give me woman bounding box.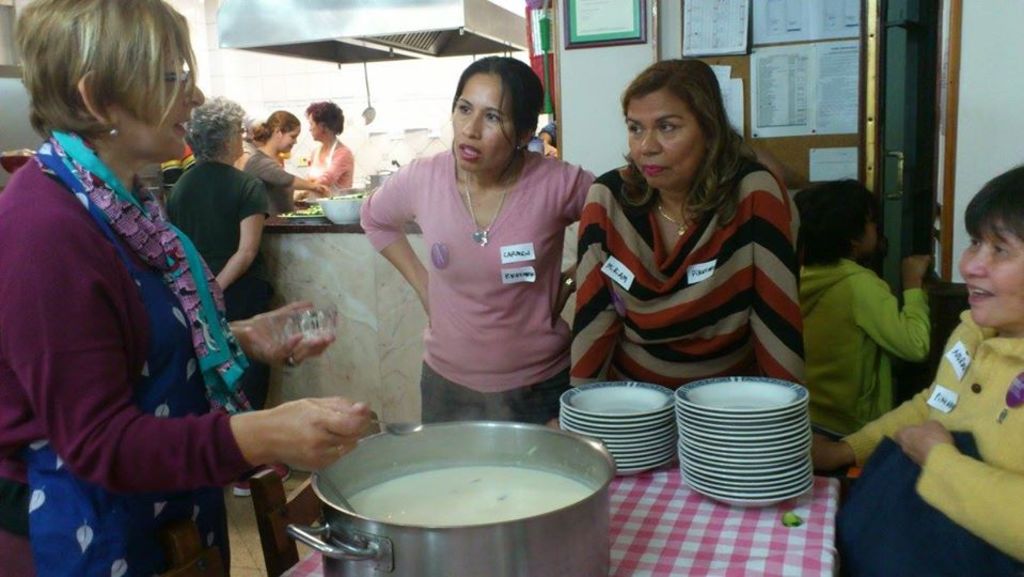
[x1=0, y1=0, x2=371, y2=576].
